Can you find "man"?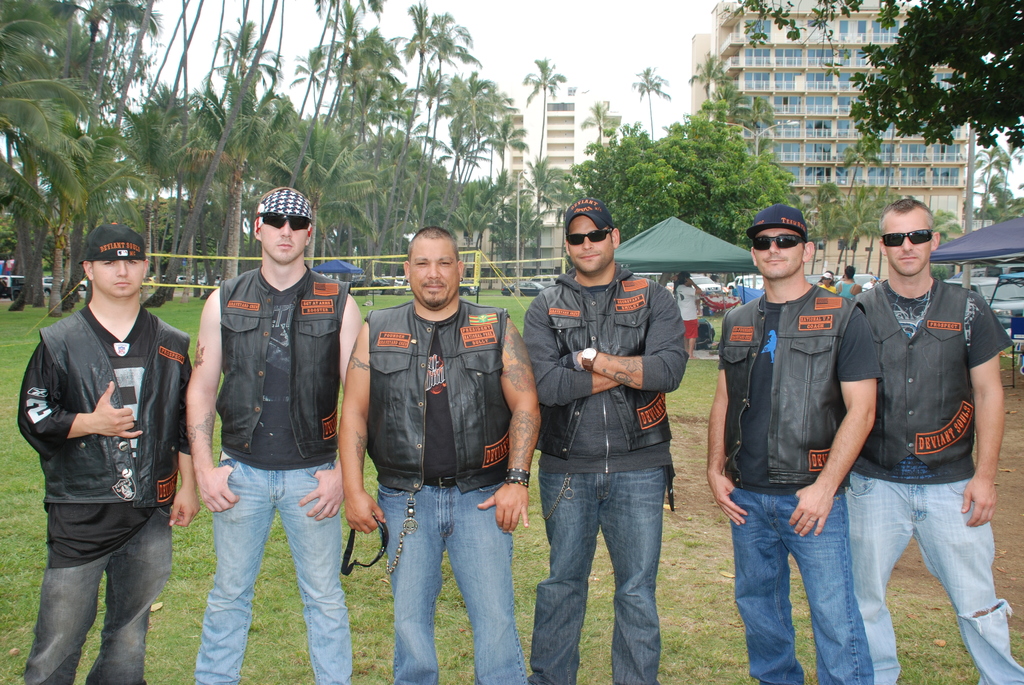
Yes, bounding box: (x1=706, y1=205, x2=874, y2=684).
